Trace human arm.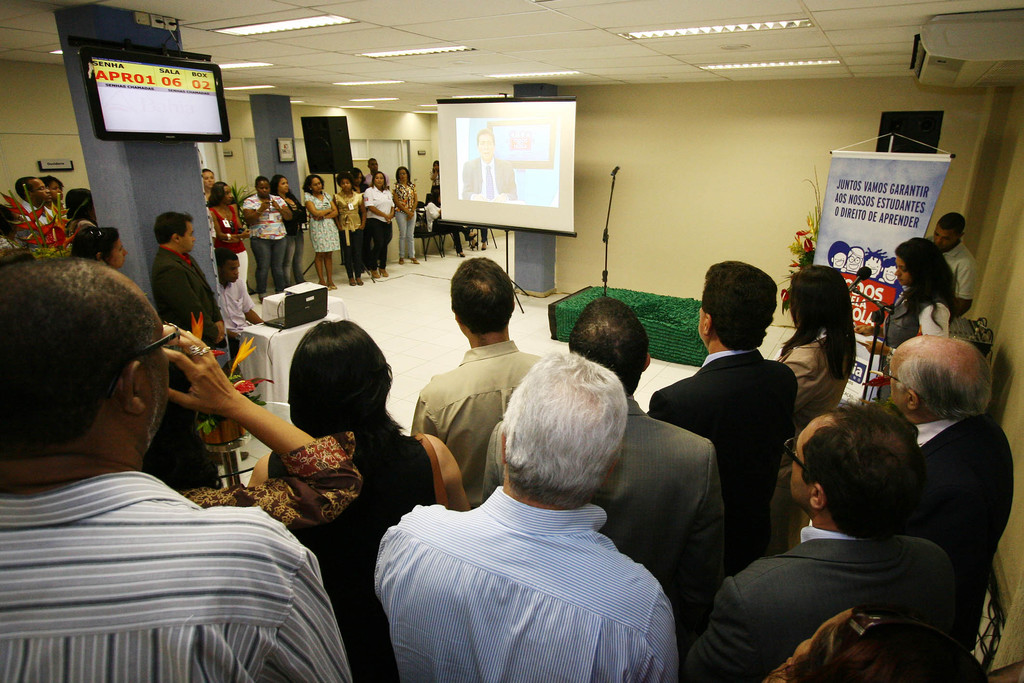
Traced to Rect(352, 189, 371, 234).
